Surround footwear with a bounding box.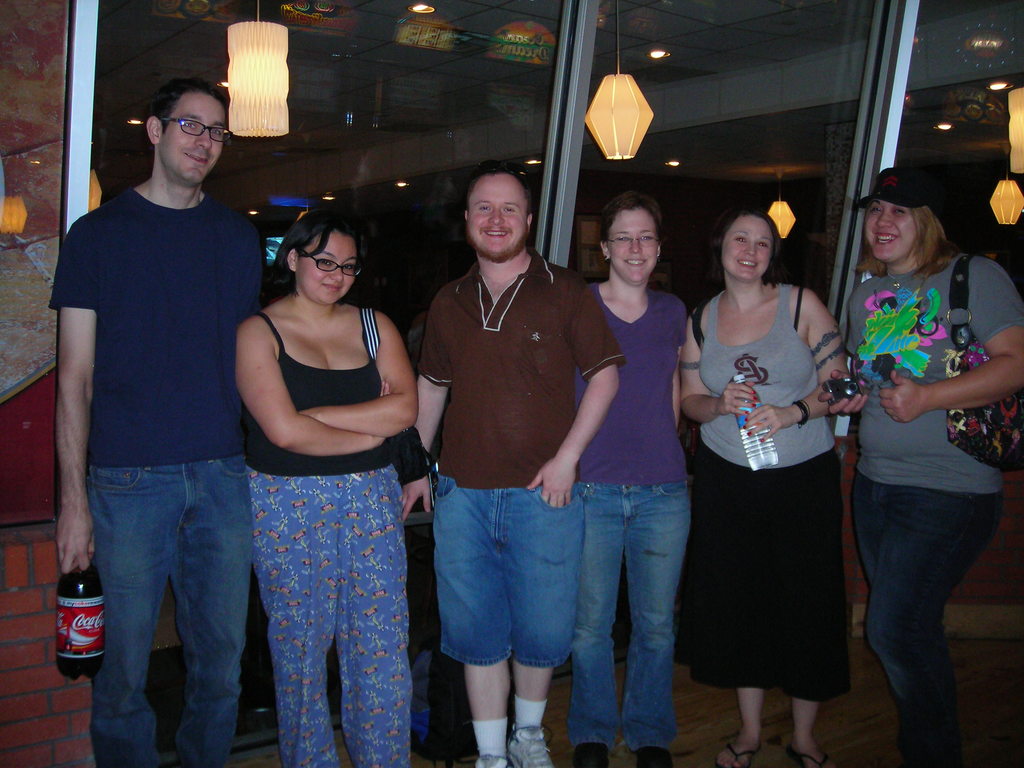
475 756 510 767.
